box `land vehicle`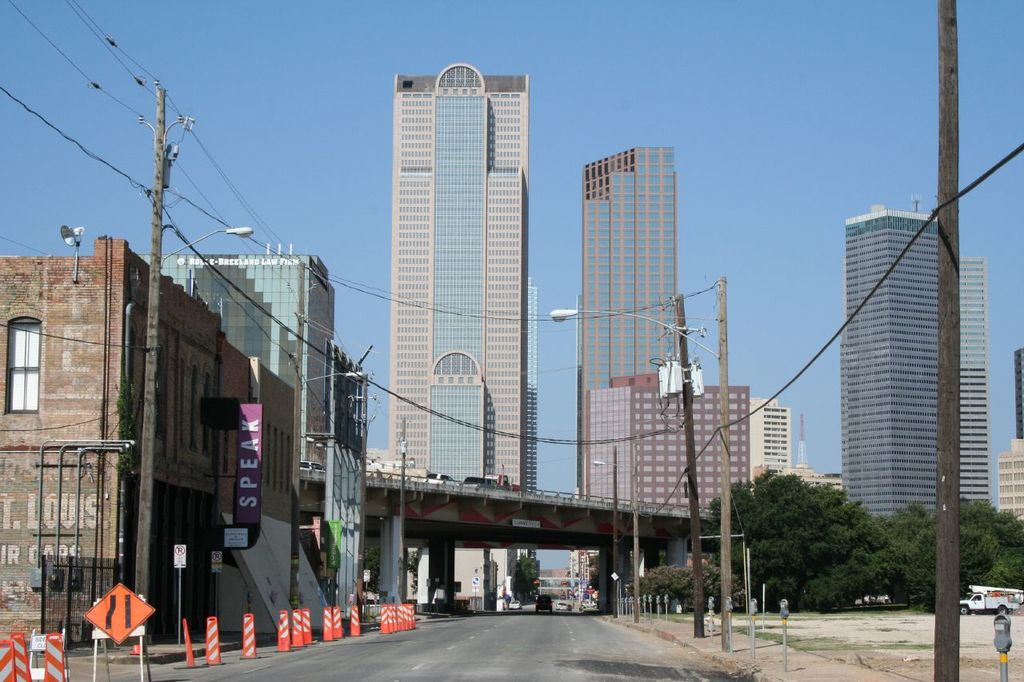
<region>303, 465, 323, 469</region>
